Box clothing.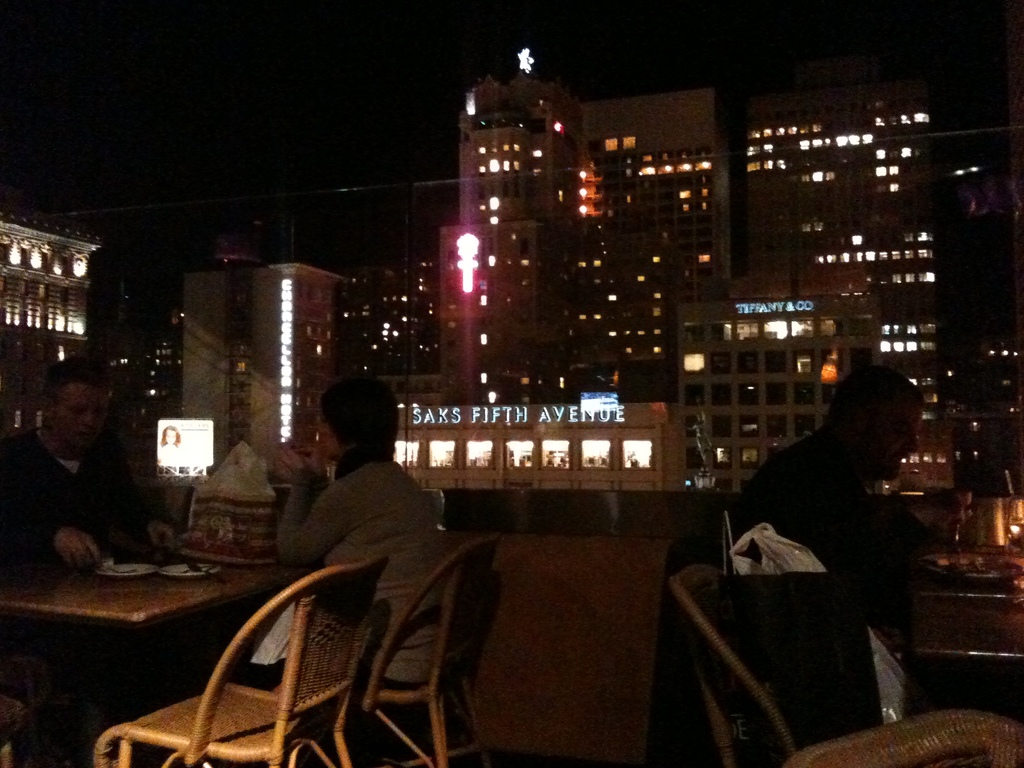
719 419 881 650.
